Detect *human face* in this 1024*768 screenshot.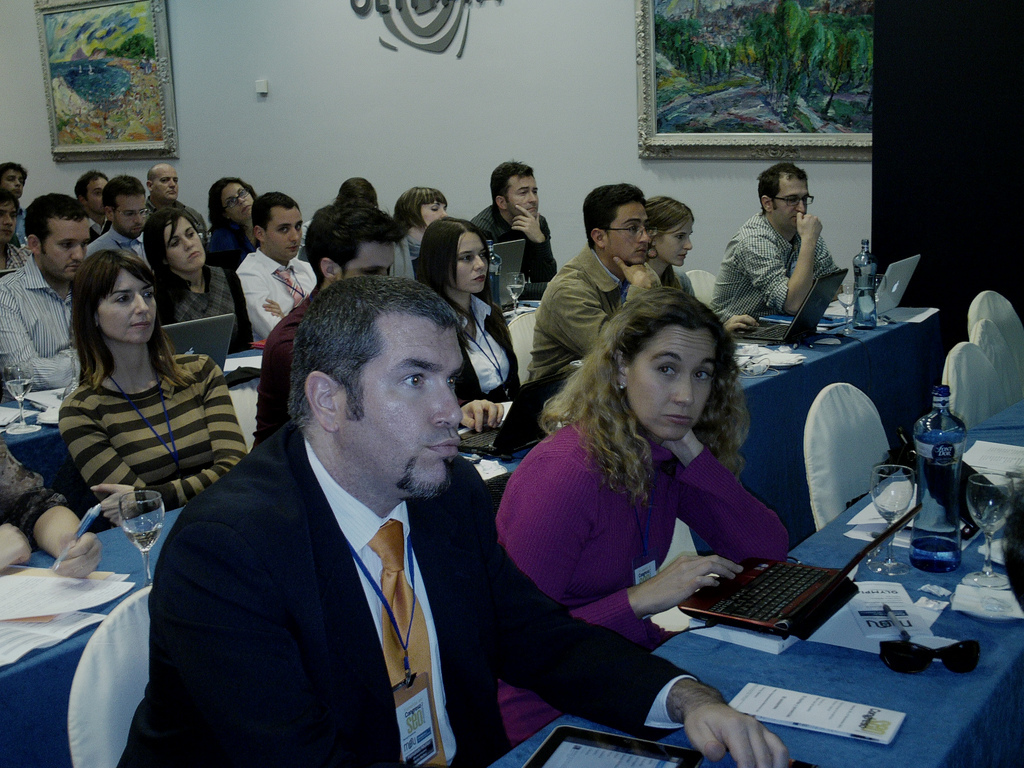
Detection: [x1=781, y1=168, x2=810, y2=231].
